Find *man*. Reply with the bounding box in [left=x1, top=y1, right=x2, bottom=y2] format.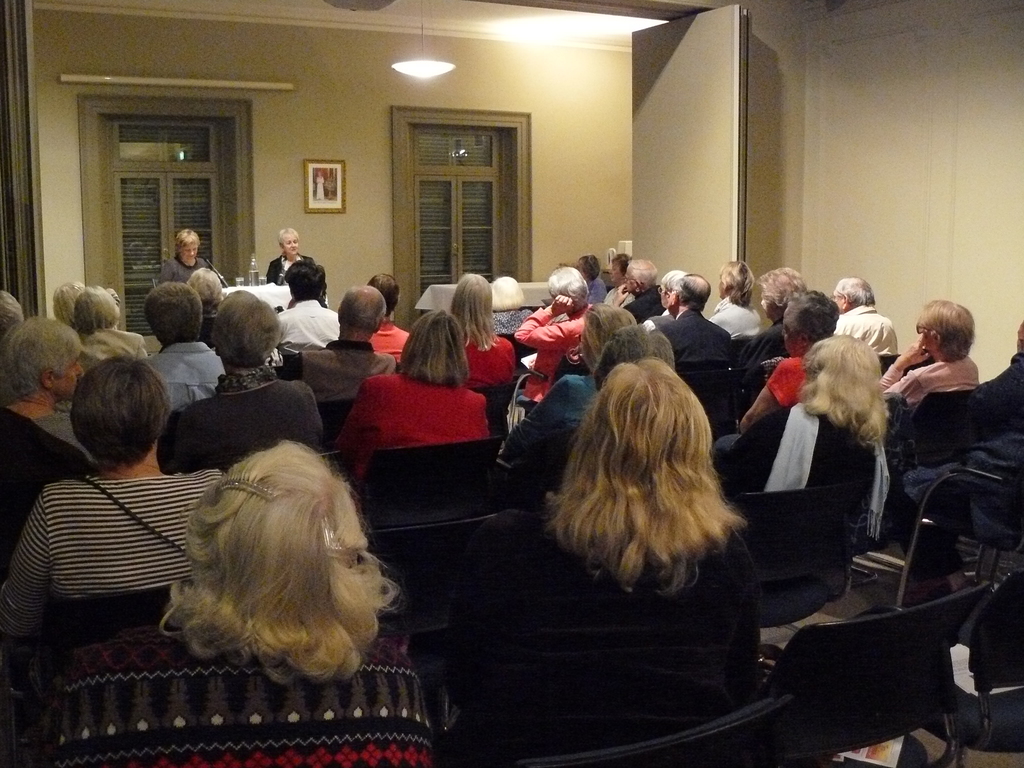
[left=362, top=273, right=408, bottom=373].
